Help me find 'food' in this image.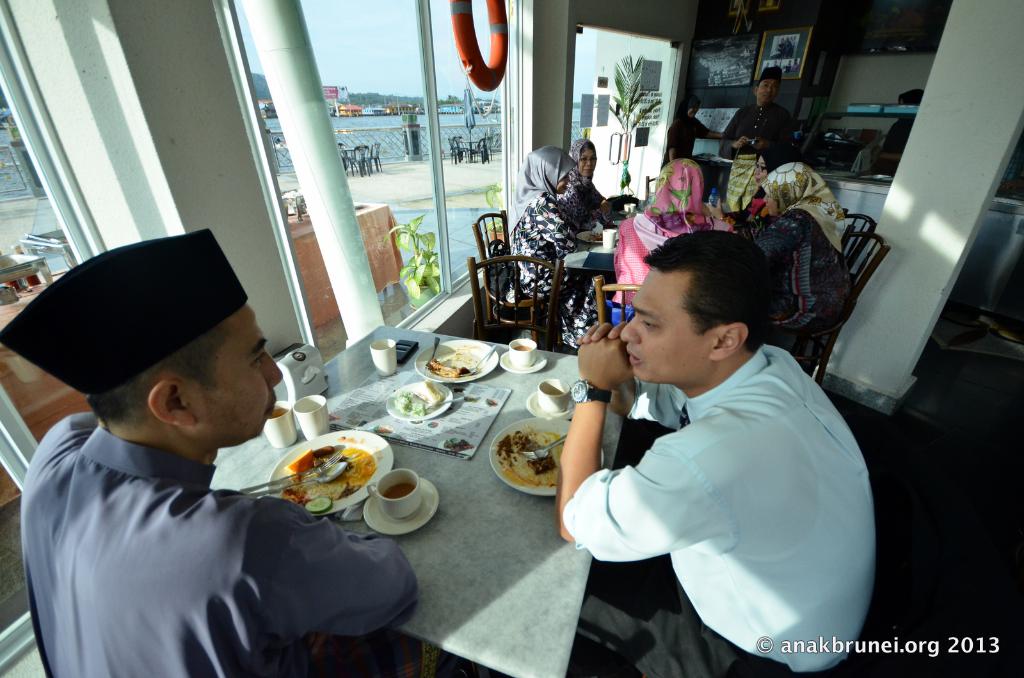
Found it: left=280, top=441, right=378, bottom=510.
